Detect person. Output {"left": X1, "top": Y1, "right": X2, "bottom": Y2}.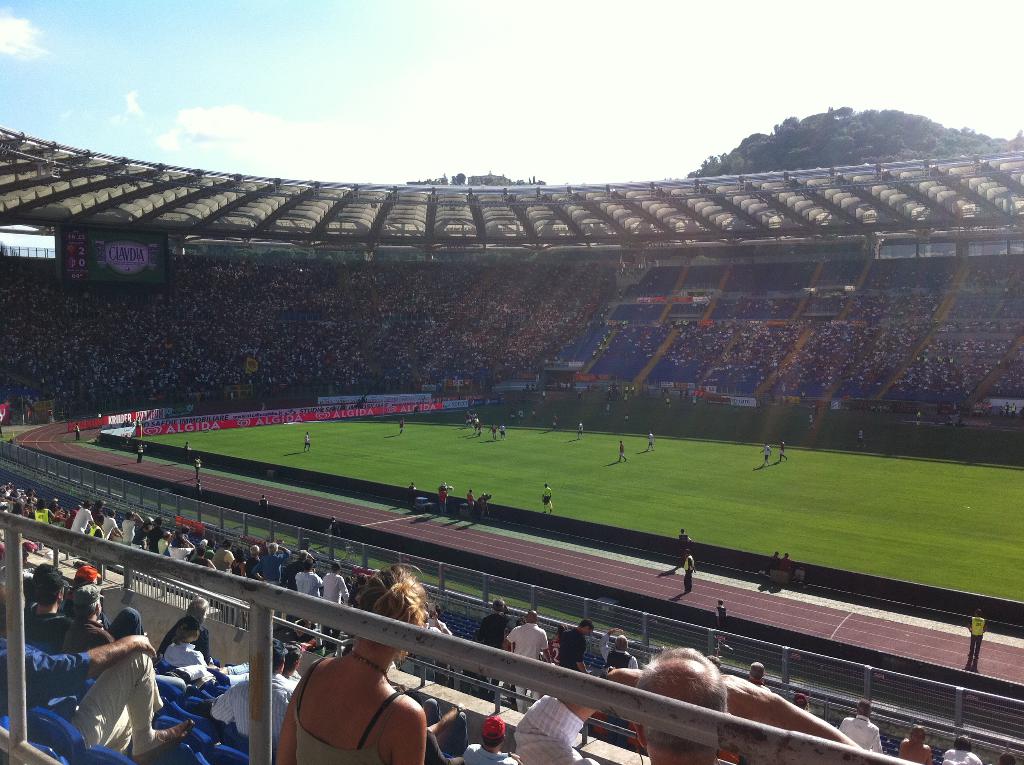
{"left": 777, "top": 551, "right": 794, "bottom": 573}.
